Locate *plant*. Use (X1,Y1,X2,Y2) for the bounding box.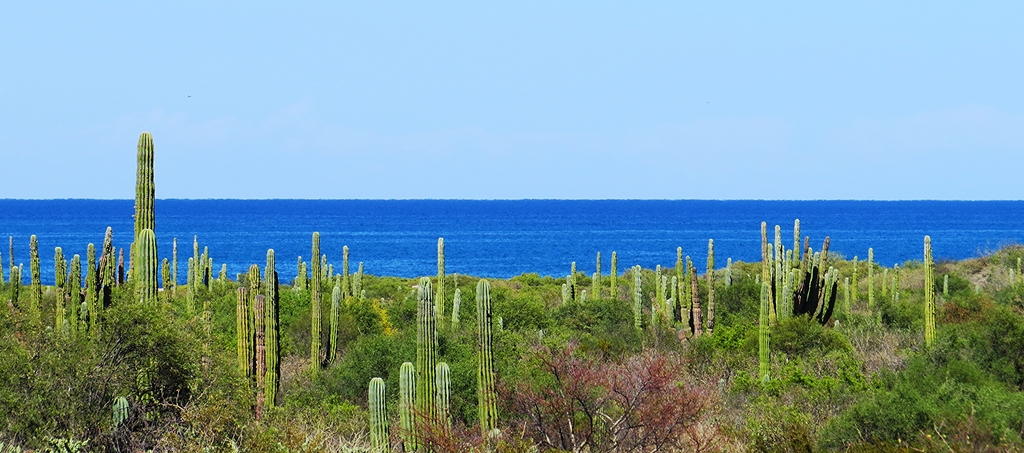
(55,227,127,337).
